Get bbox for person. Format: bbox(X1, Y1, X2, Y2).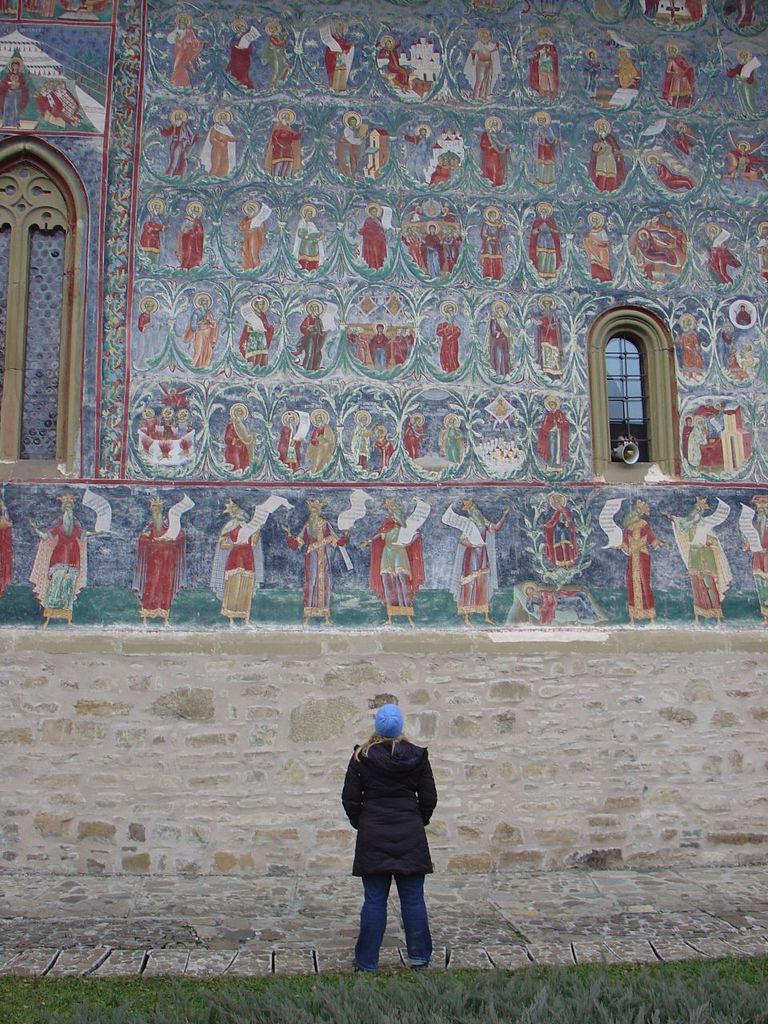
bbox(470, 26, 498, 105).
